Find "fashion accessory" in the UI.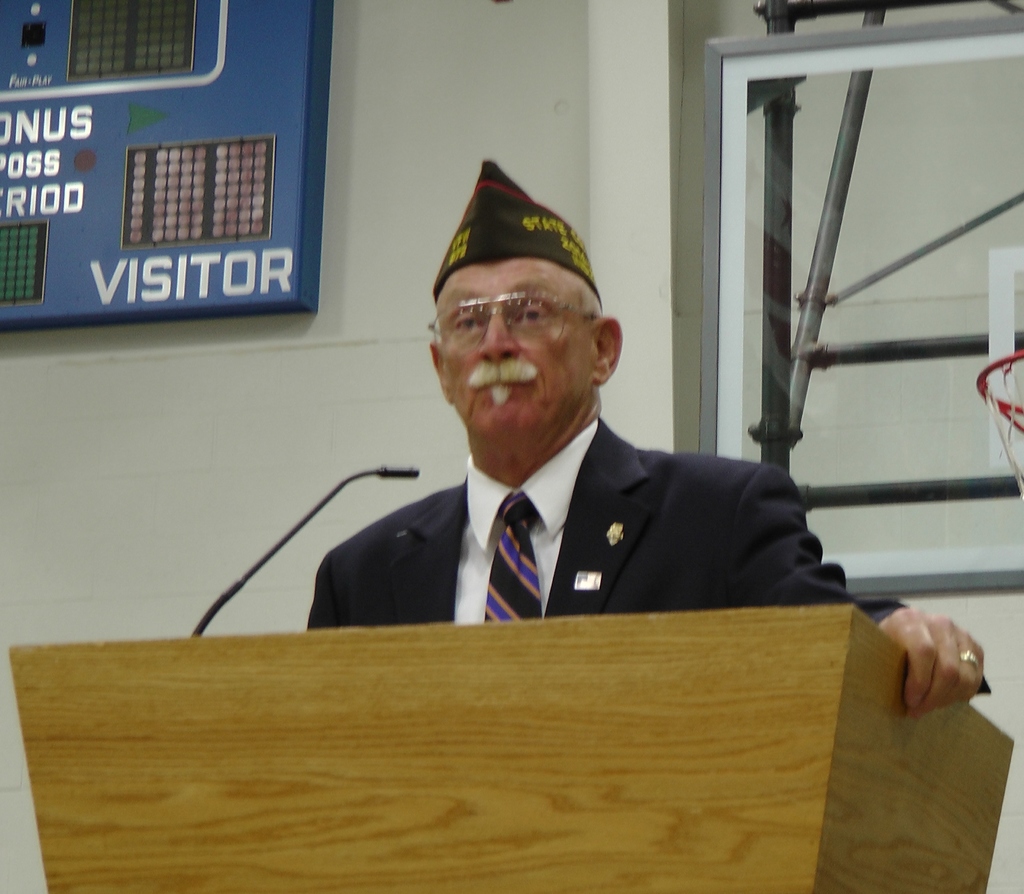
UI element at pyautogui.locateOnScreen(435, 160, 606, 307).
